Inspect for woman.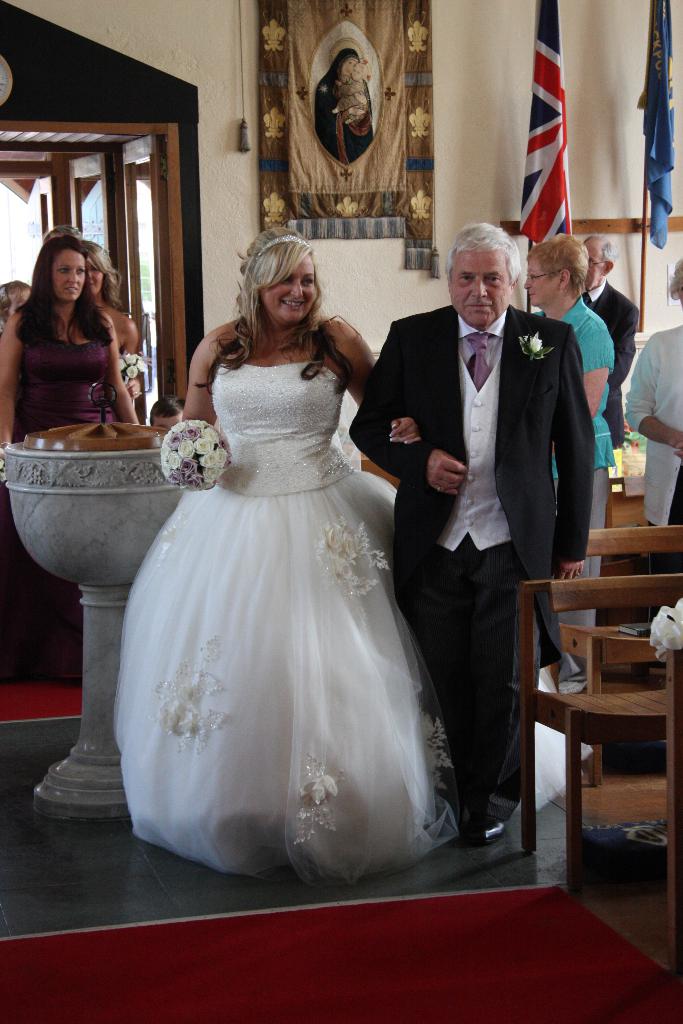
Inspection: detection(0, 233, 152, 684).
